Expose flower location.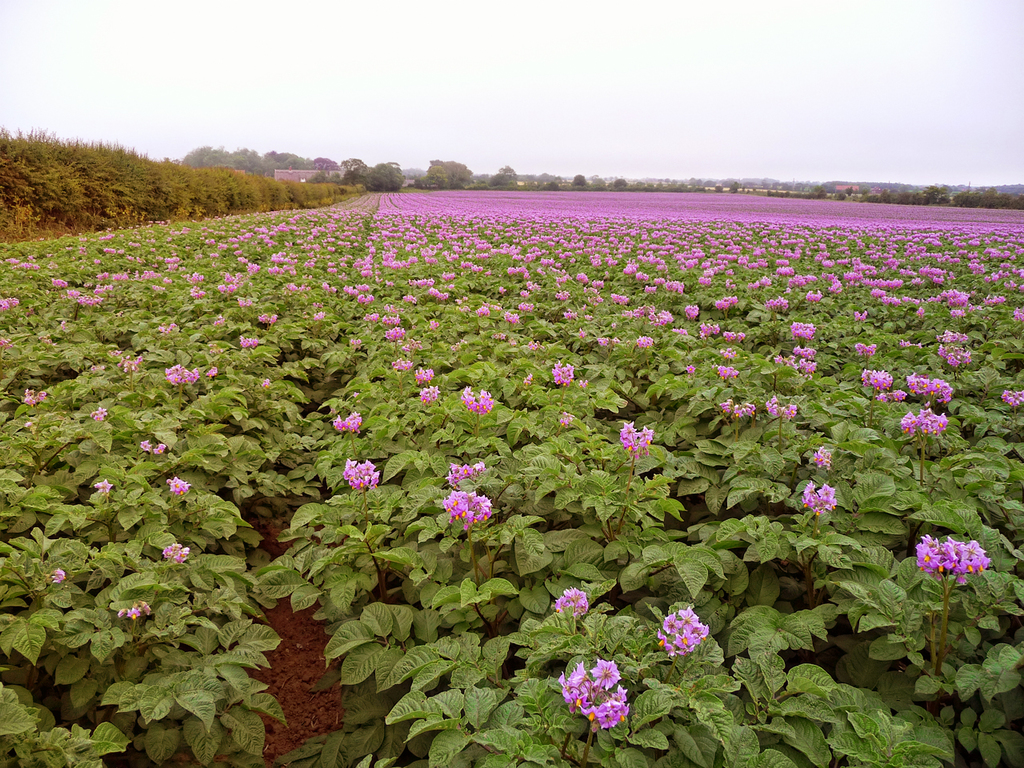
Exposed at (142, 438, 168, 454).
